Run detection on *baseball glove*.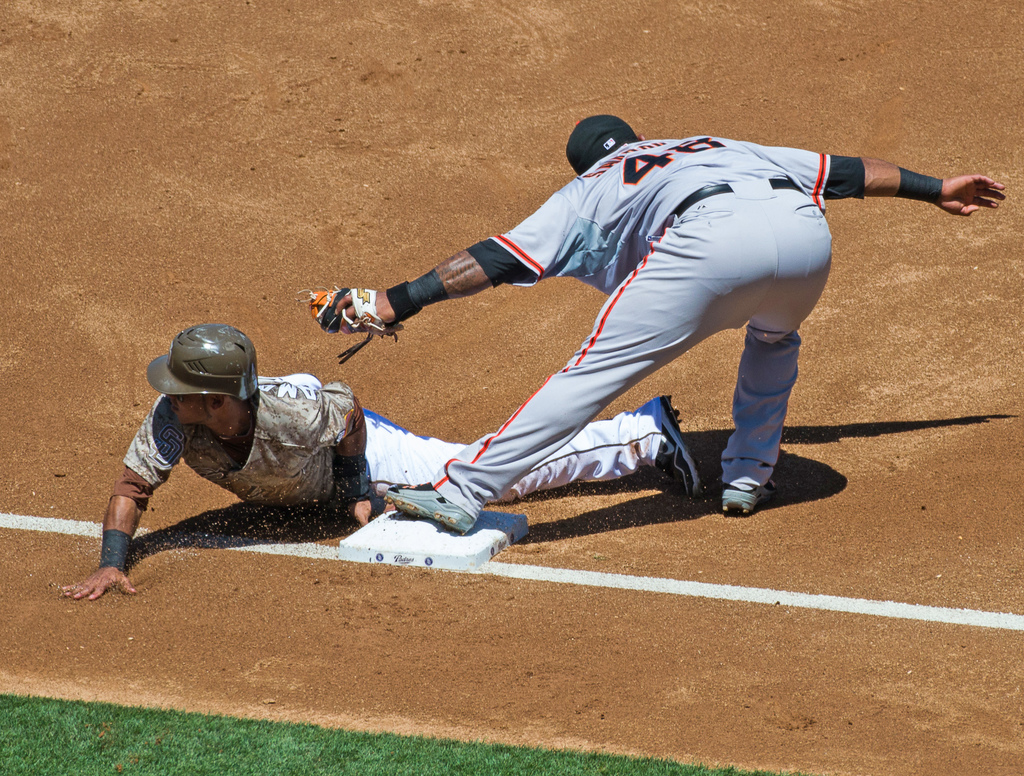
Result: locate(301, 286, 402, 359).
